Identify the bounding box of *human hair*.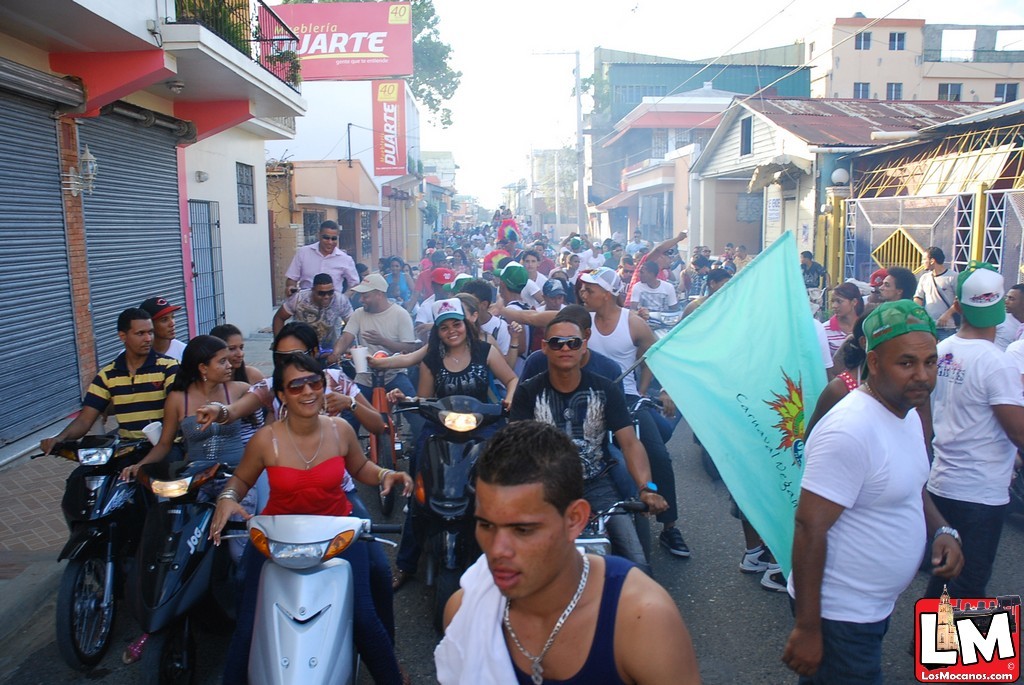
box=[461, 278, 490, 309].
